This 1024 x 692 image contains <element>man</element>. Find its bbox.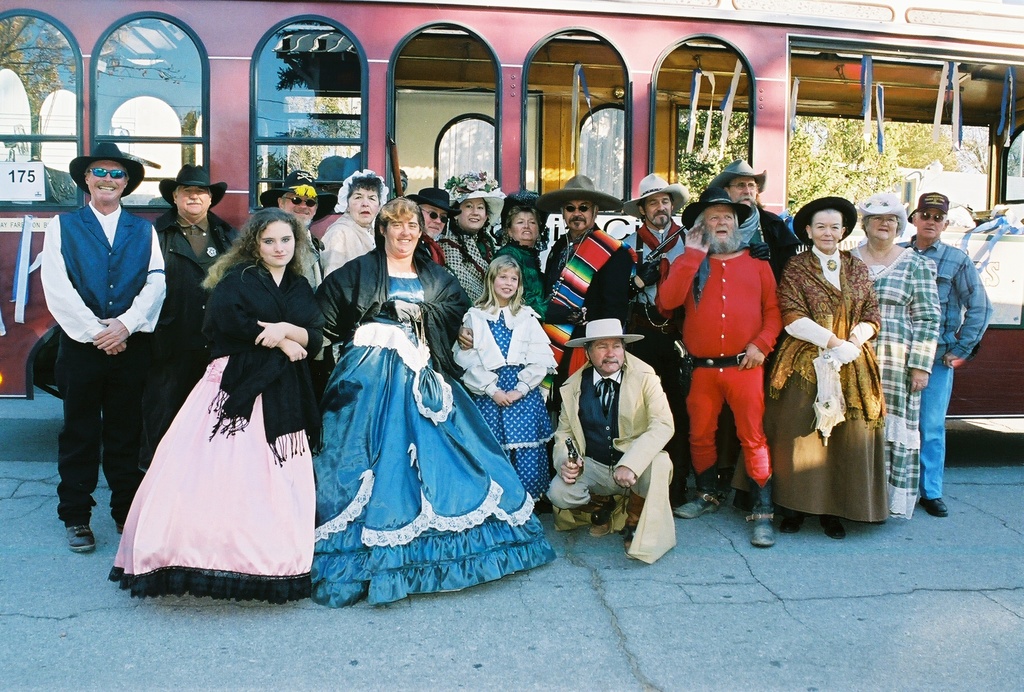
[542,170,628,435].
